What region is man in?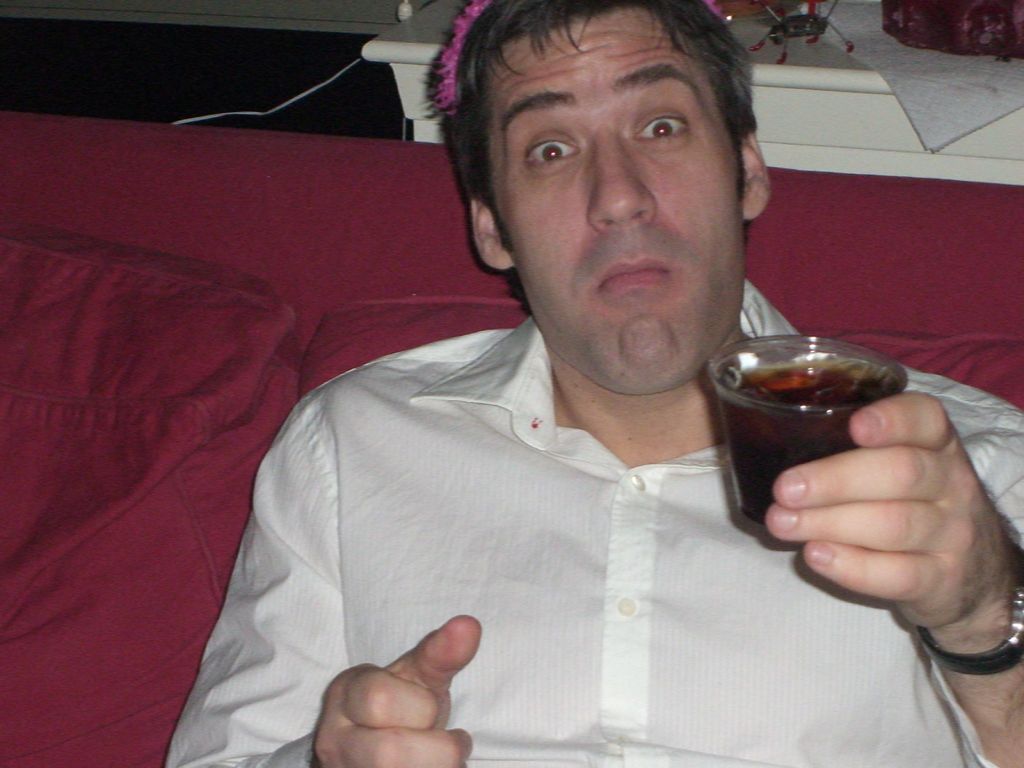
[197,29,931,760].
